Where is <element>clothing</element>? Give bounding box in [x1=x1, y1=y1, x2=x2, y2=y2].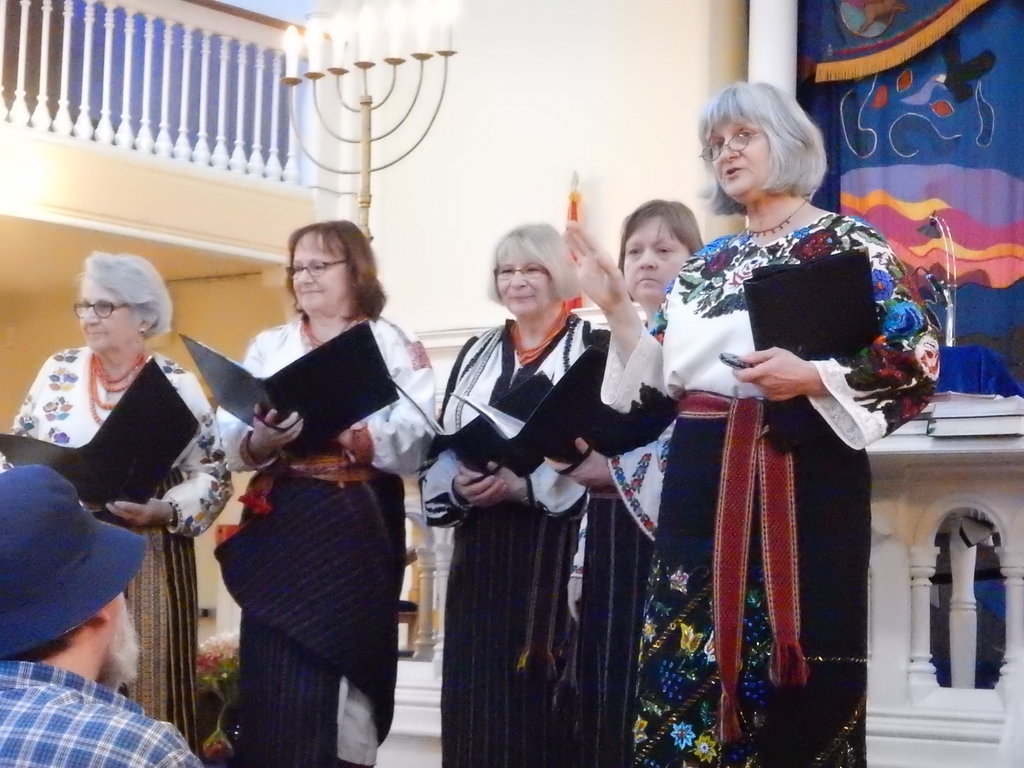
[x1=598, y1=232, x2=940, y2=767].
